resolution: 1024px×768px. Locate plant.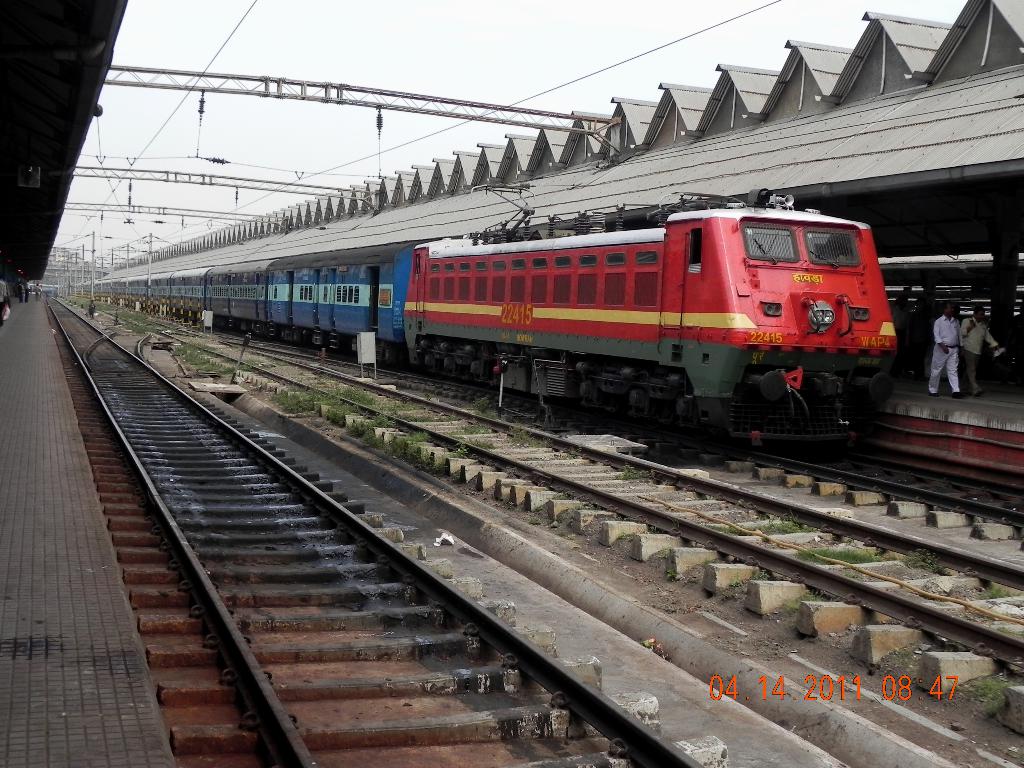
Rect(616, 464, 661, 480).
